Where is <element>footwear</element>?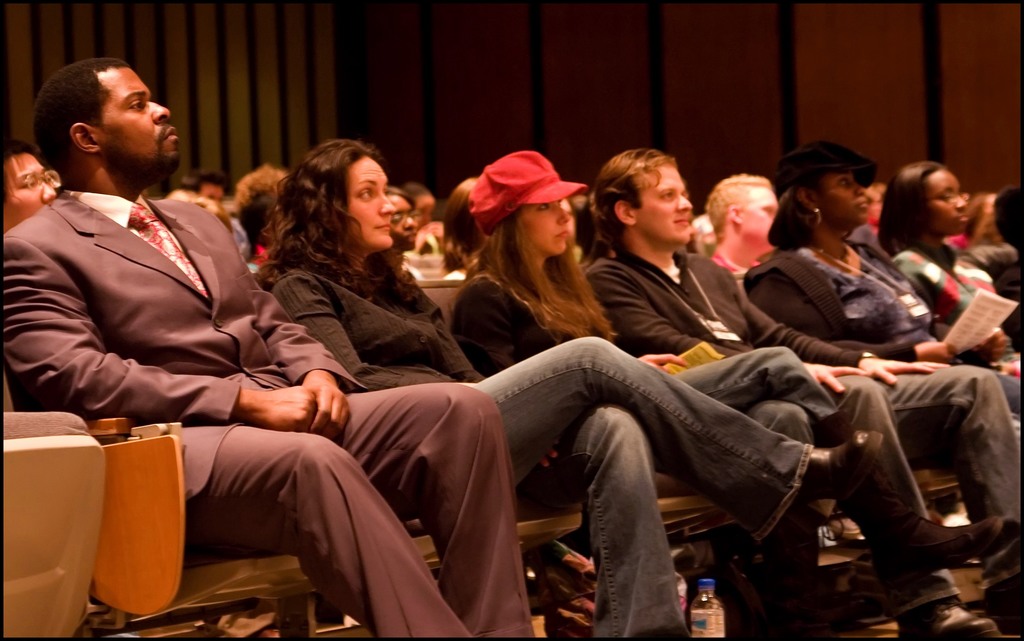
<region>769, 433, 885, 540</region>.
